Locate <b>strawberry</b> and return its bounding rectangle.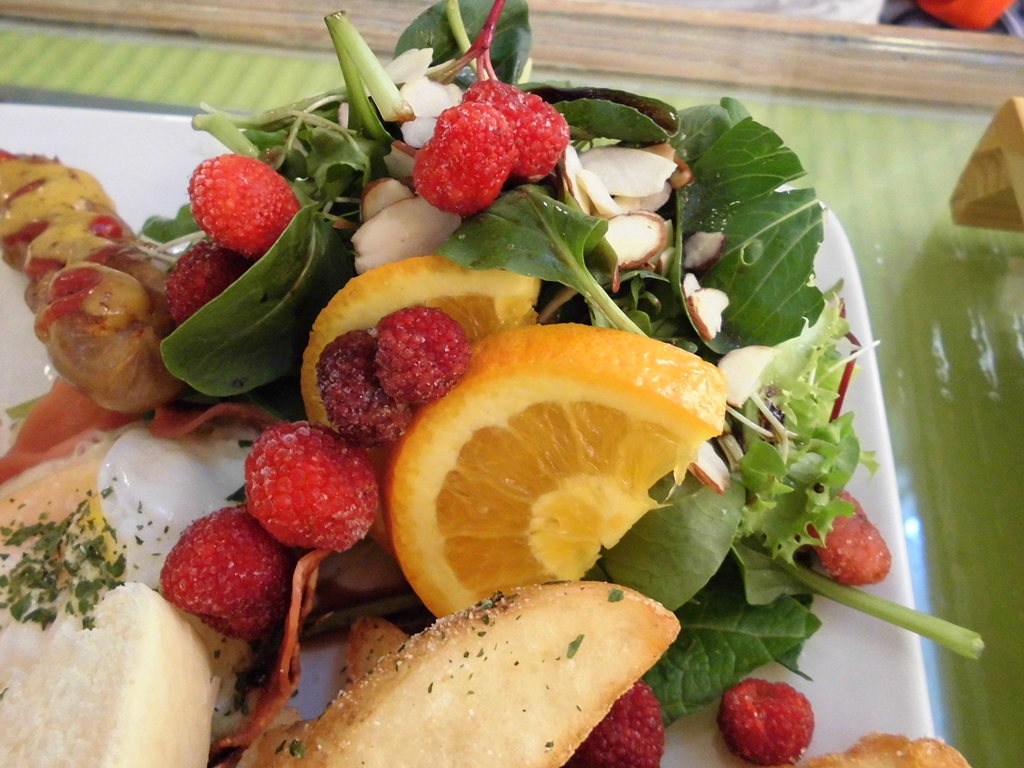
188, 150, 299, 257.
